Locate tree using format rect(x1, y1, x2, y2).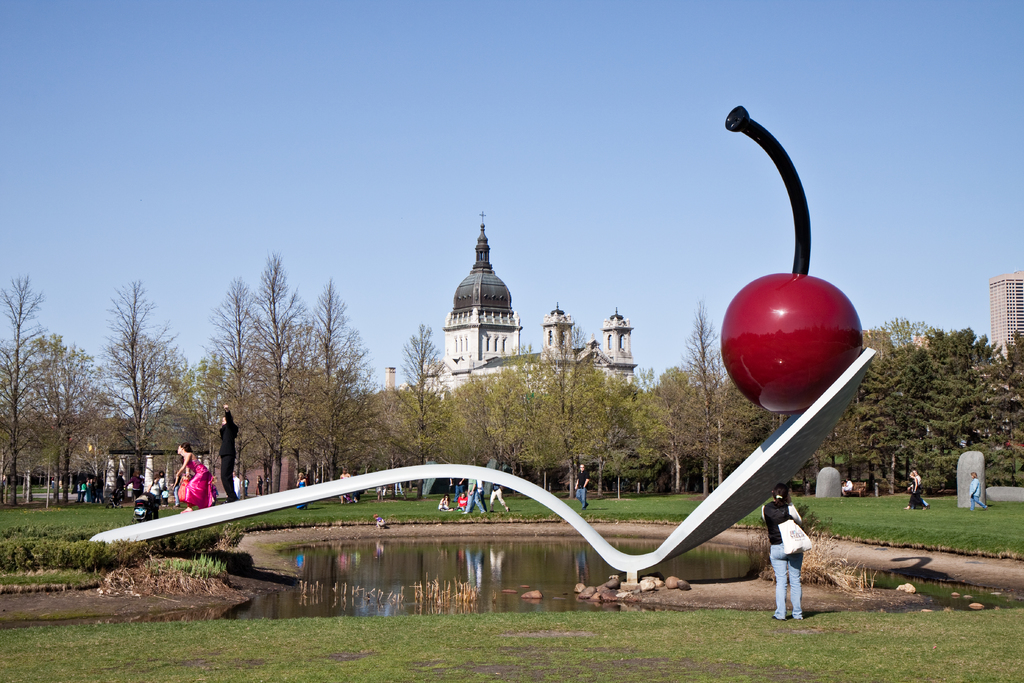
rect(86, 283, 187, 476).
